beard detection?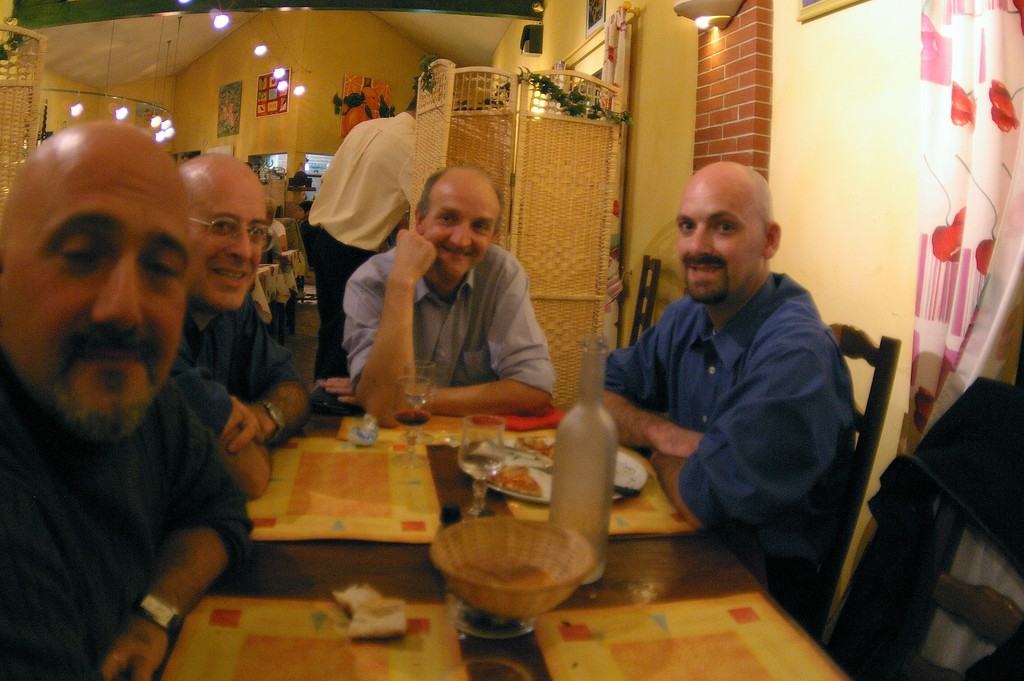
x1=680, y1=270, x2=733, y2=306
